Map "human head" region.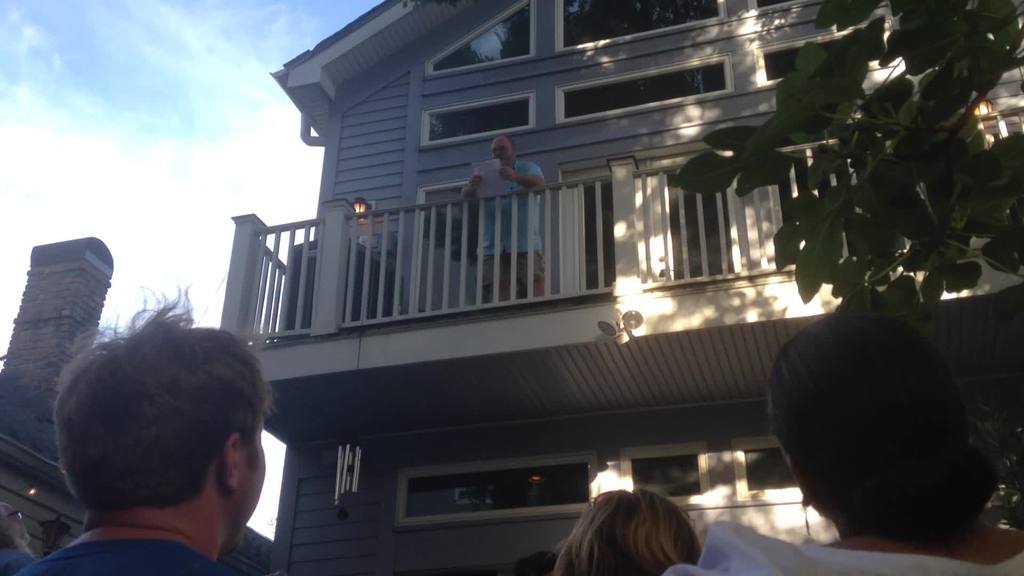
Mapped to l=42, t=313, r=268, b=547.
